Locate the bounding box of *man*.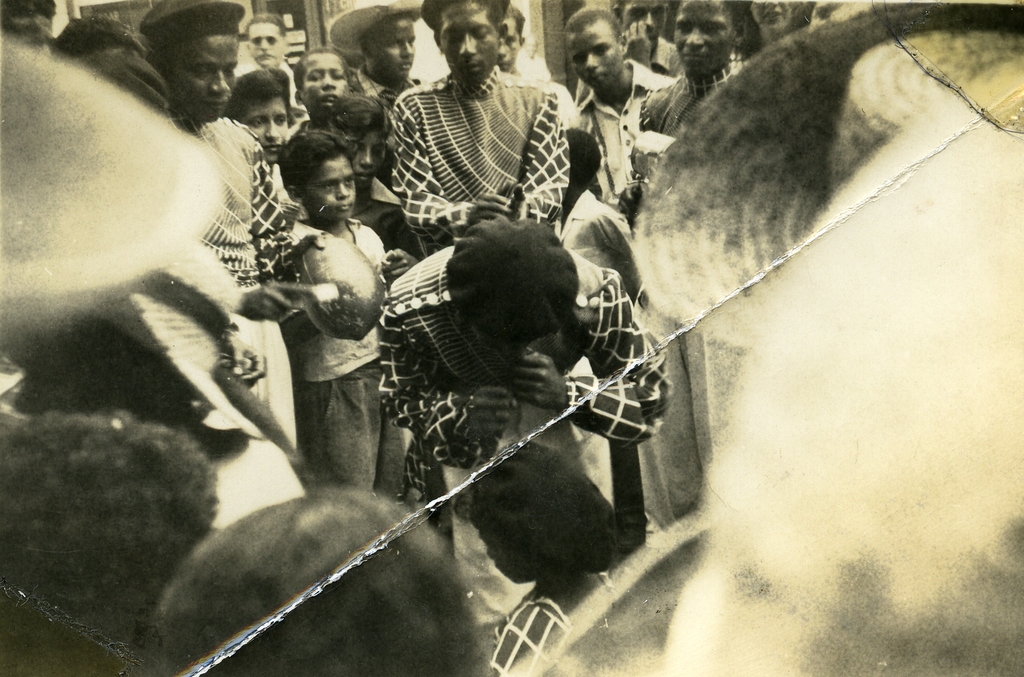
Bounding box: <bbox>561, 6, 674, 200</bbox>.
